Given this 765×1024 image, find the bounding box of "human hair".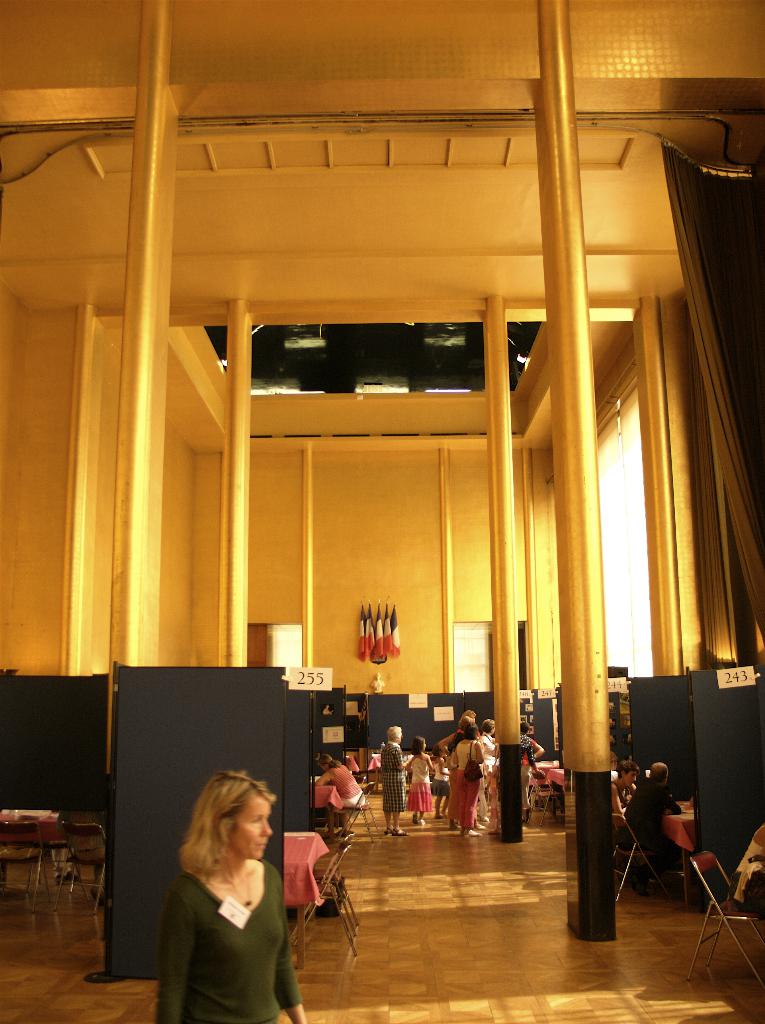
(left=520, top=720, right=529, bottom=735).
